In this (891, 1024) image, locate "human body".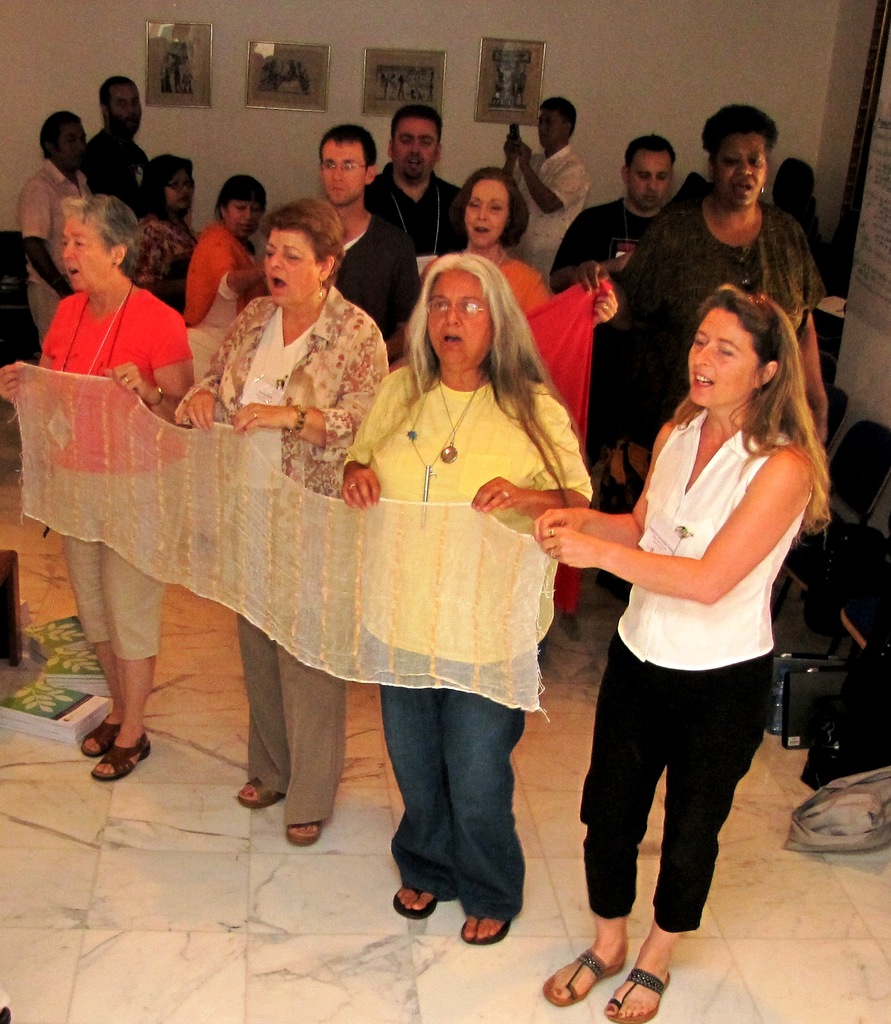
Bounding box: crop(542, 197, 675, 283).
